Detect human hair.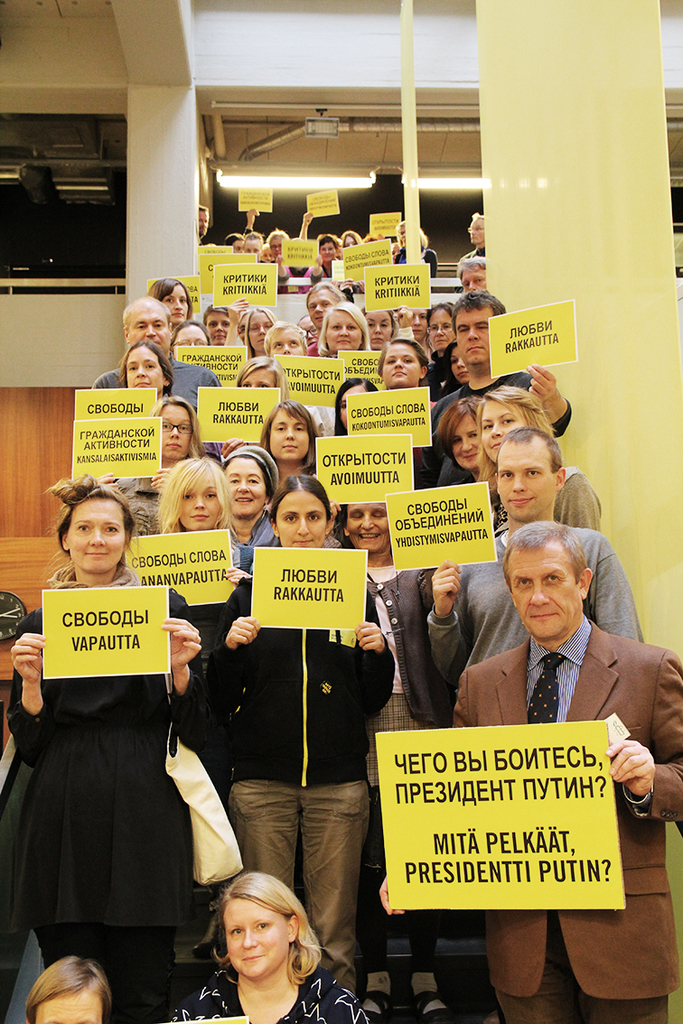
Detected at BBox(318, 300, 374, 354).
